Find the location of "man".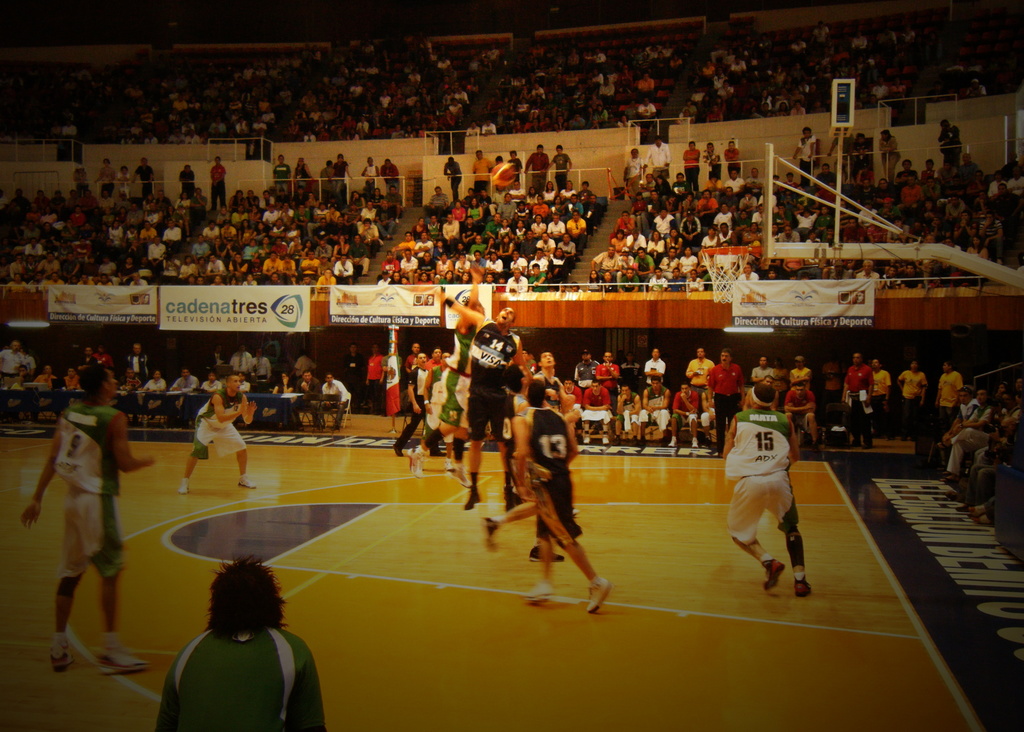
Location: l=657, t=241, r=687, b=274.
